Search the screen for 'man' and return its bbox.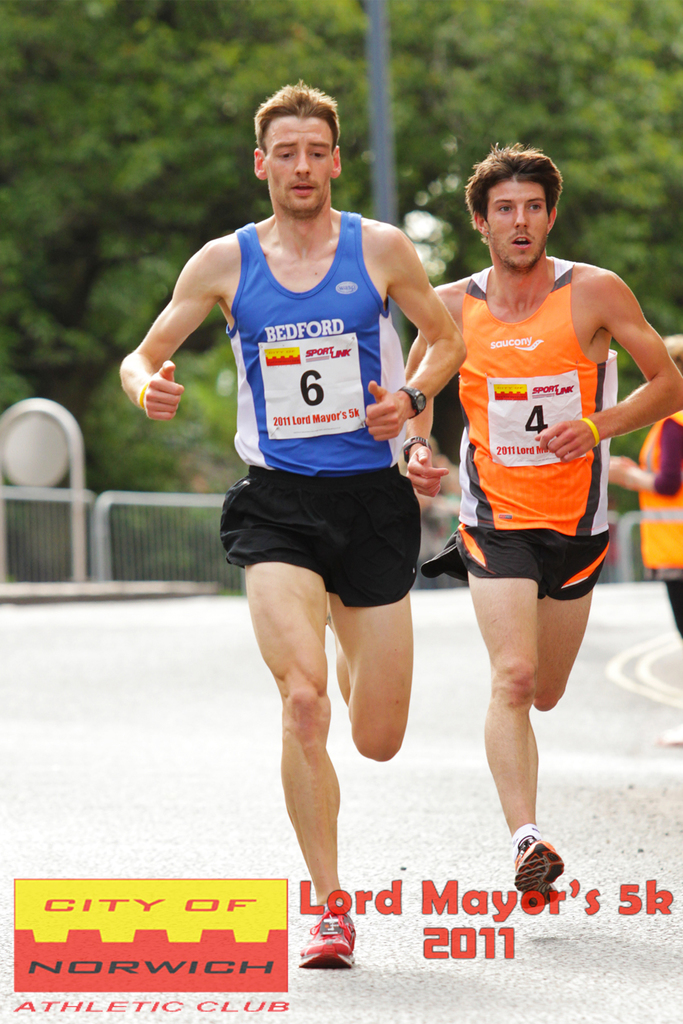
Found: [608,335,682,745].
